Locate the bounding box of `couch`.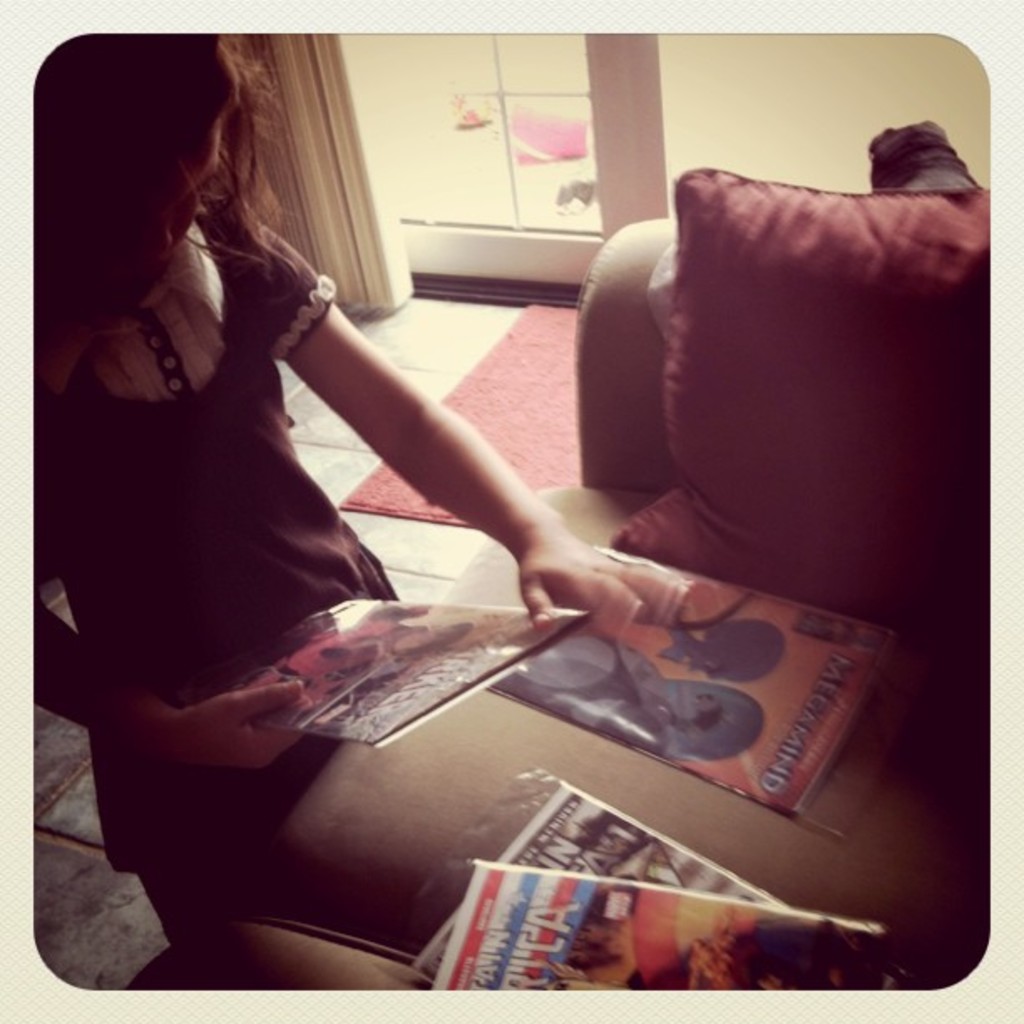
Bounding box: 0 152 855 980.
